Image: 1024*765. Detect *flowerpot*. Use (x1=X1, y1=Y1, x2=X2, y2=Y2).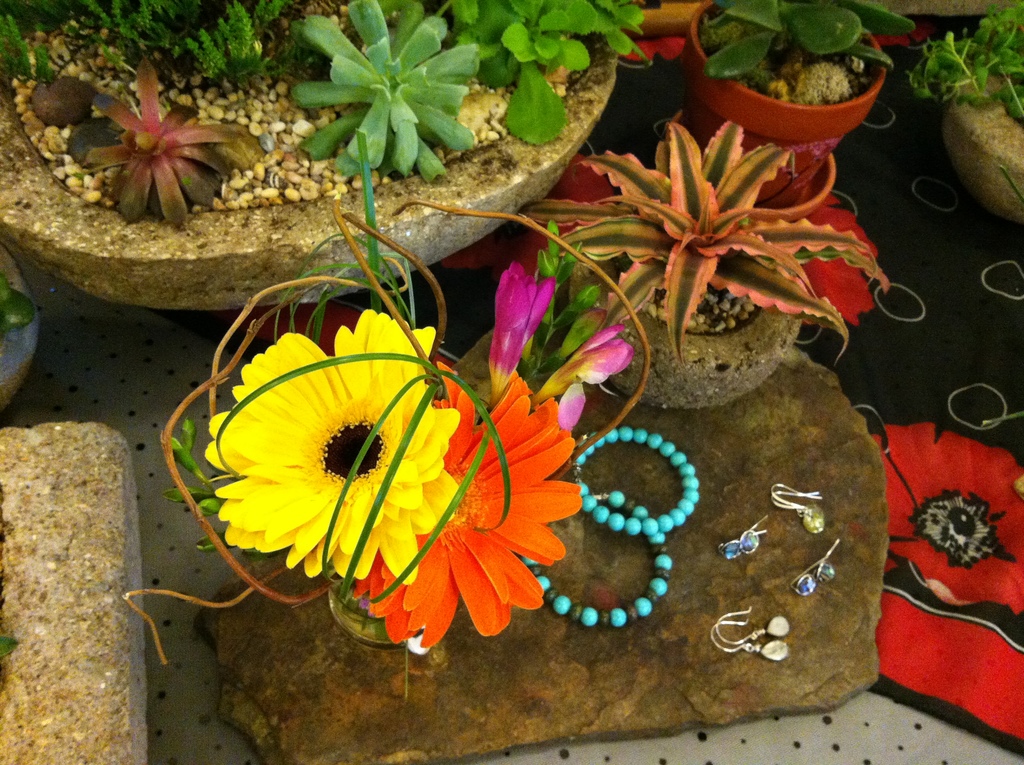
(x1=697, y1=43, x2=899, y2=151).
